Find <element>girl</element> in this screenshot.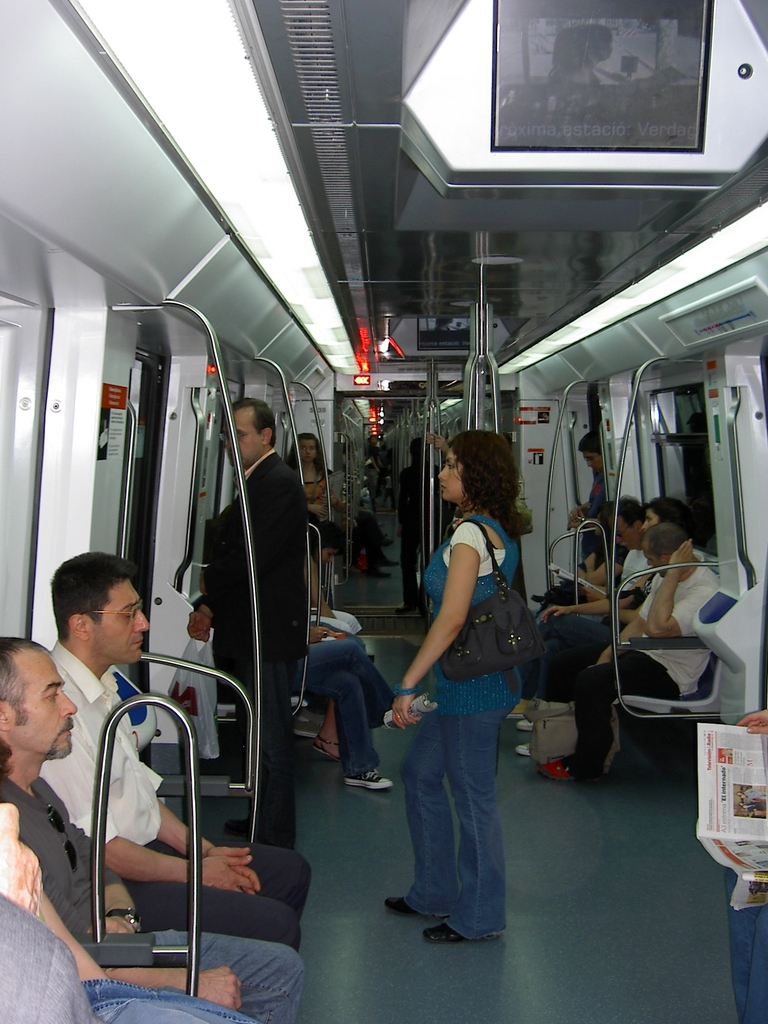
The bounding box for <element>girl</element> is (287, 428, 346, 522).
